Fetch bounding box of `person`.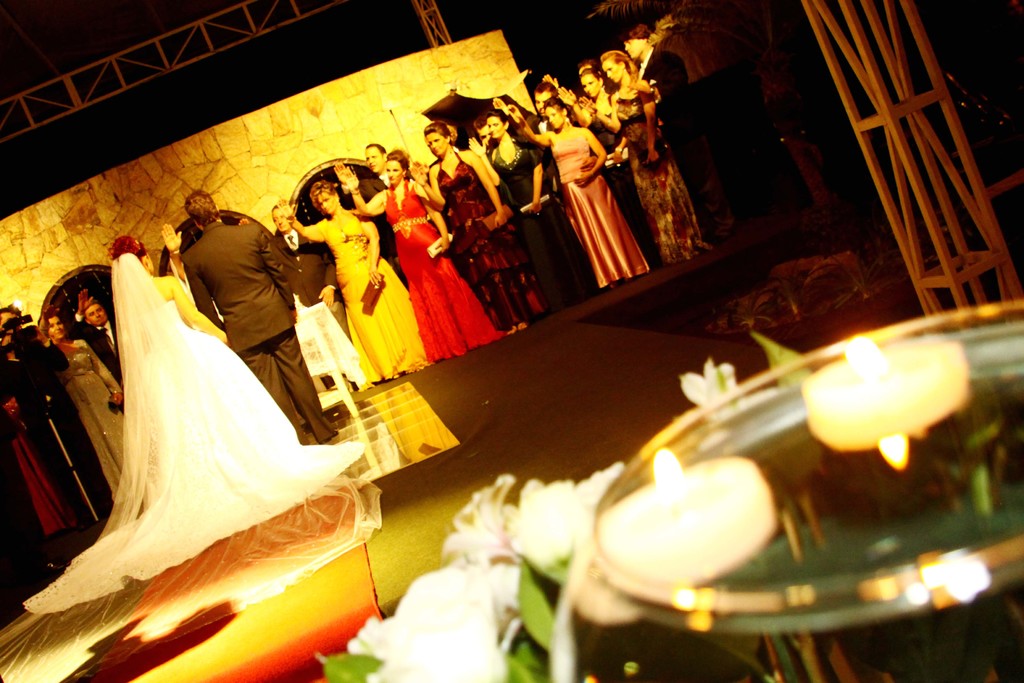
Bbox: 416/117/543/341.
